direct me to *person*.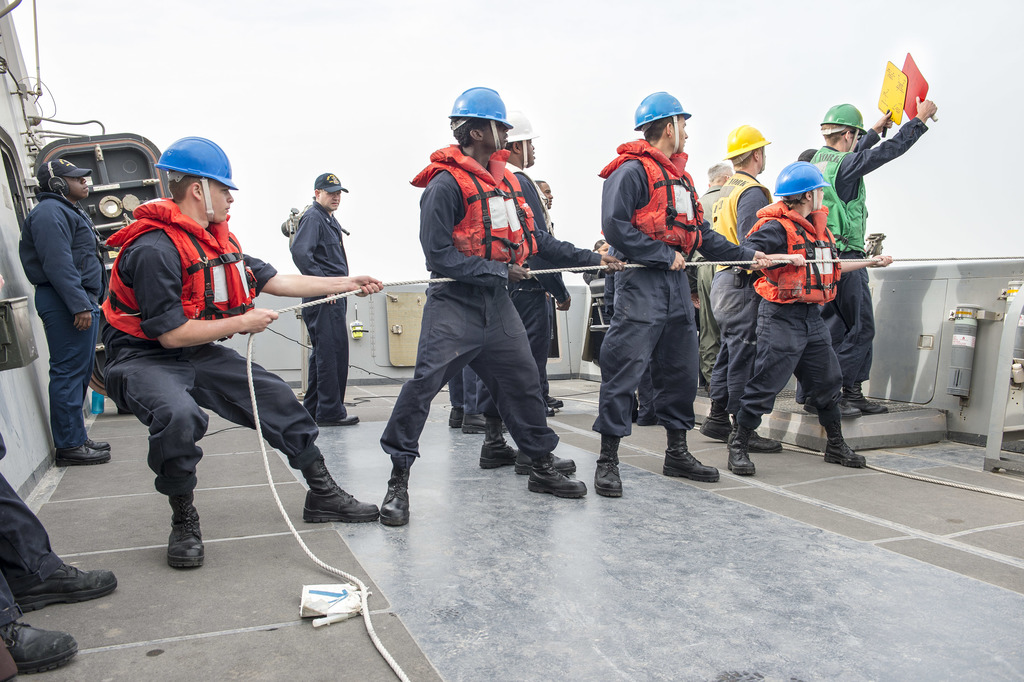
Direction: 93:138:379:587.
